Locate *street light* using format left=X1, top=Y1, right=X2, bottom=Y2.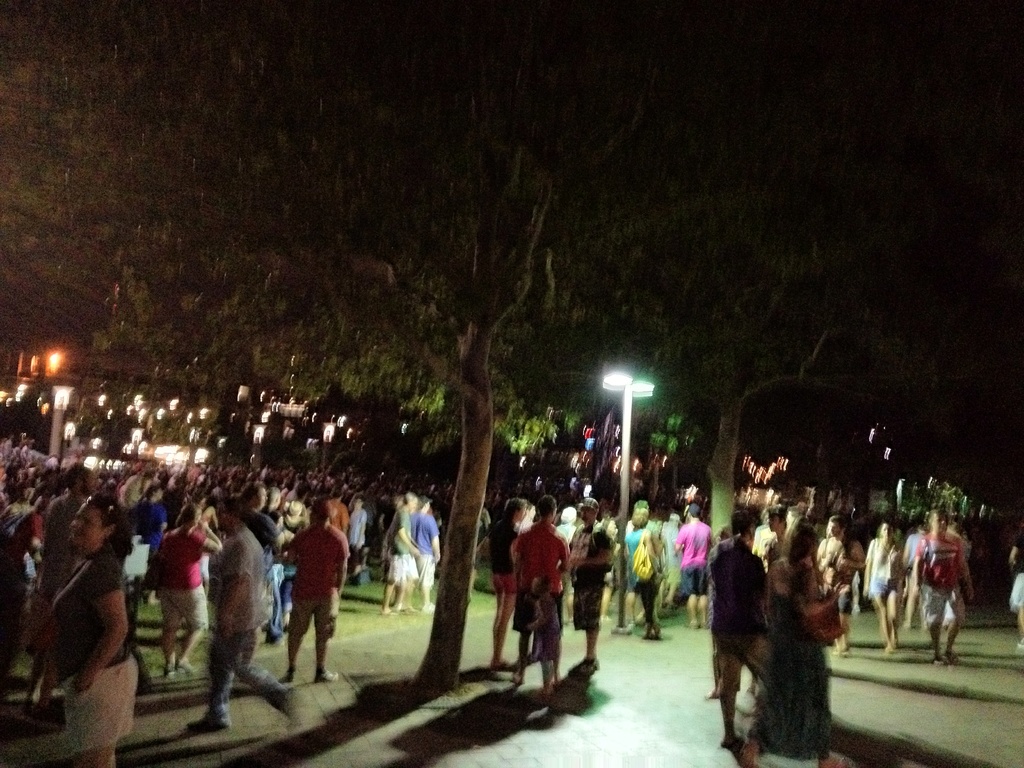
left=598, top=357, right=652, bottom=628.
